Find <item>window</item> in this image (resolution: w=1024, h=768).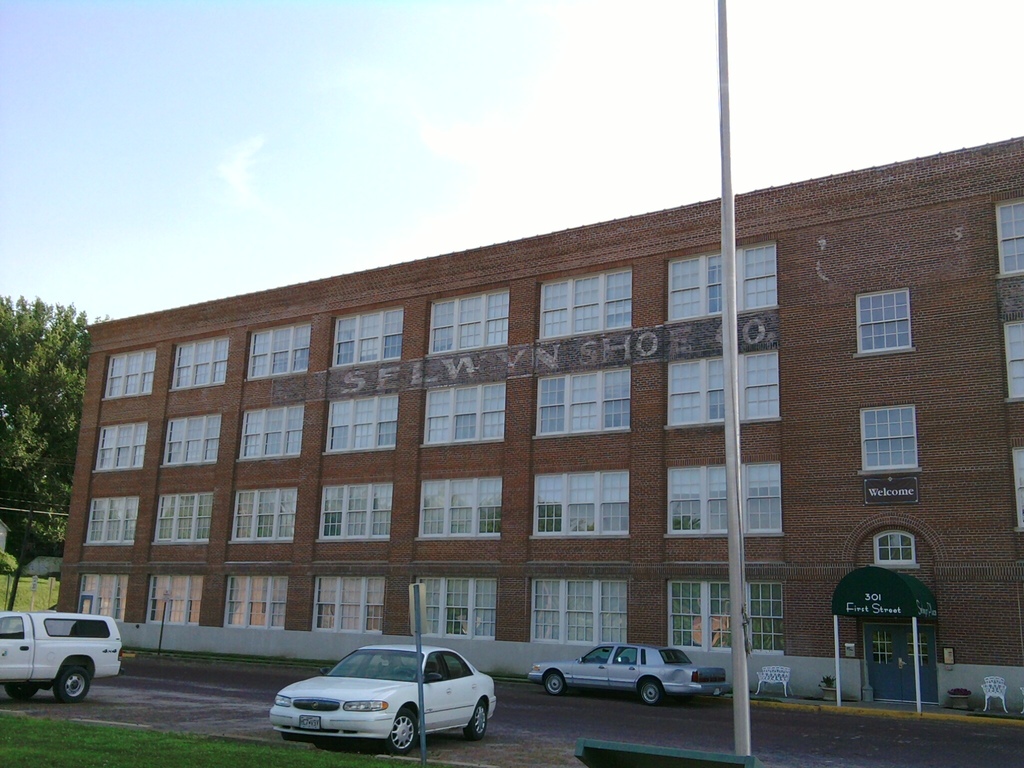
locate(172, 332, 227, 390).
